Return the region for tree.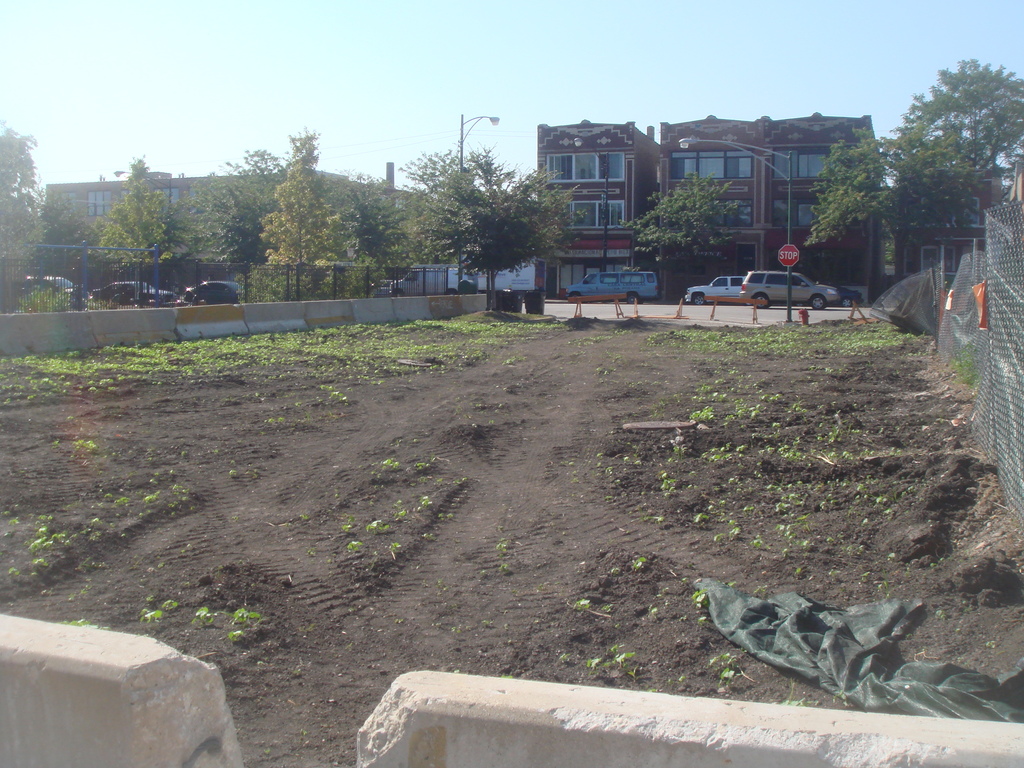
Rect(345, 161, 428, 294).
